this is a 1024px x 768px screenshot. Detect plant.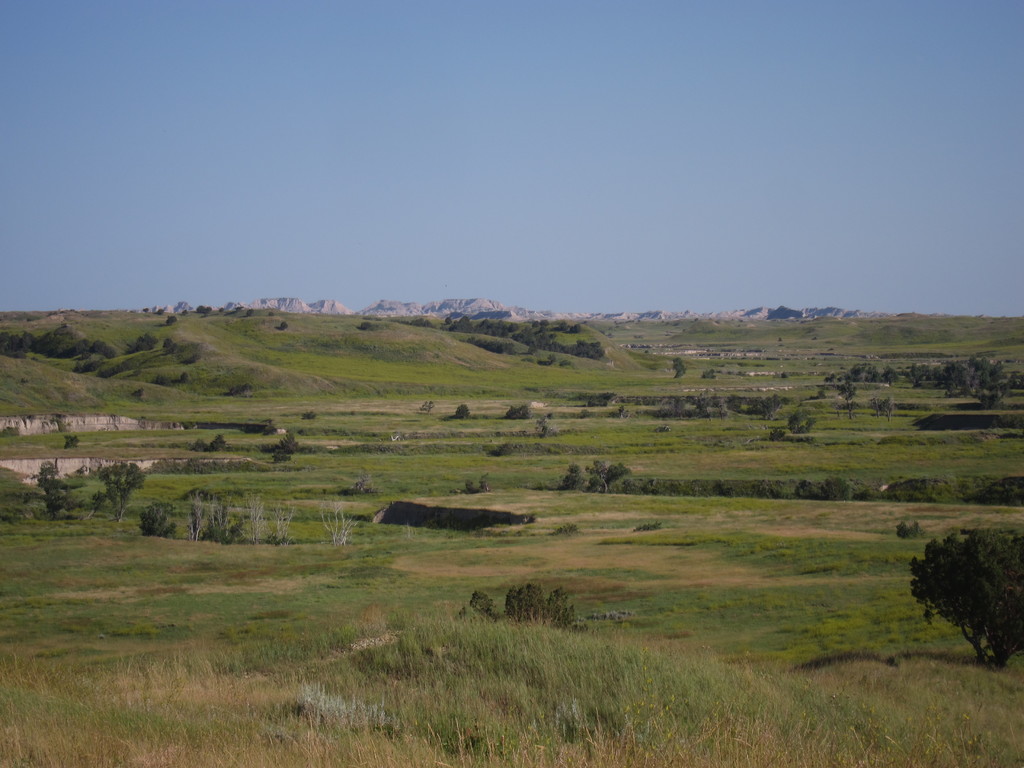
locate(188, 495, 203, 544).
